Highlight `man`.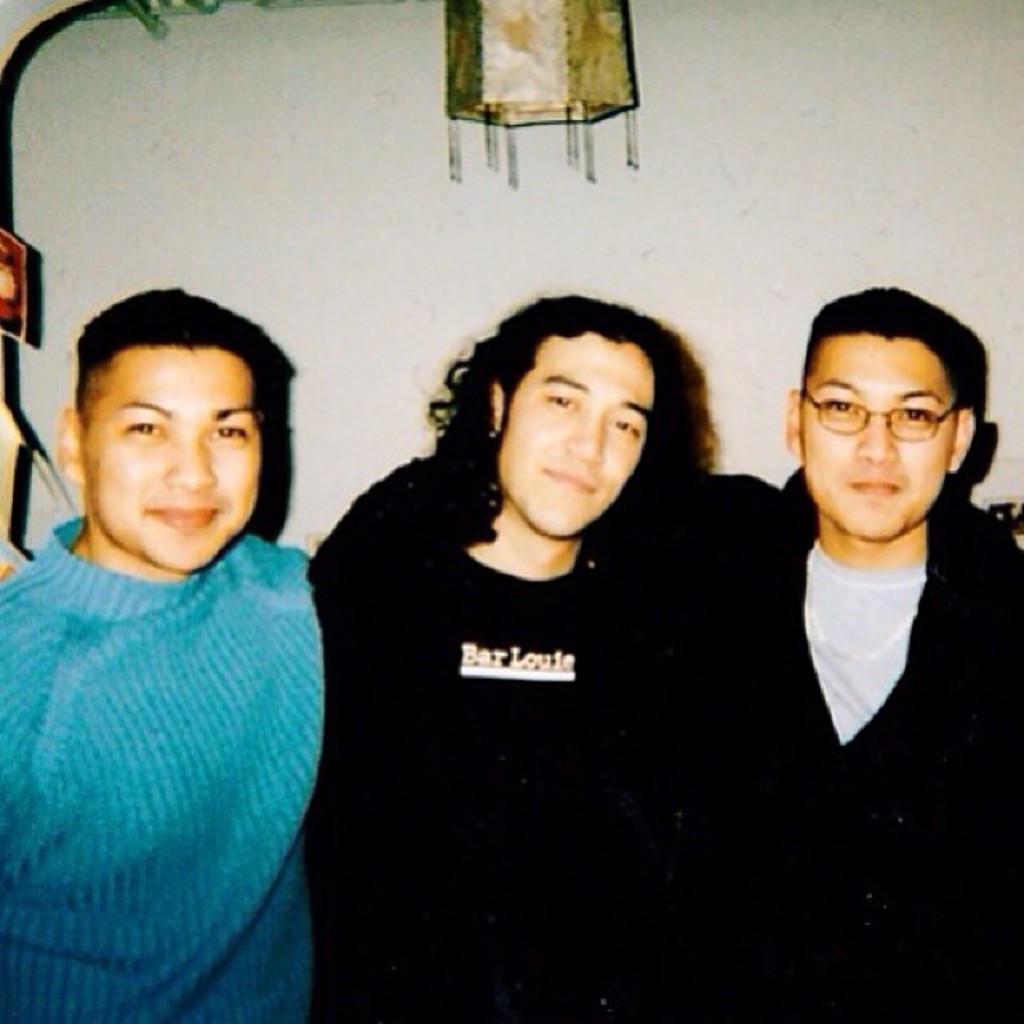
Highlighted region: box(304, 290, 746, 1022).
